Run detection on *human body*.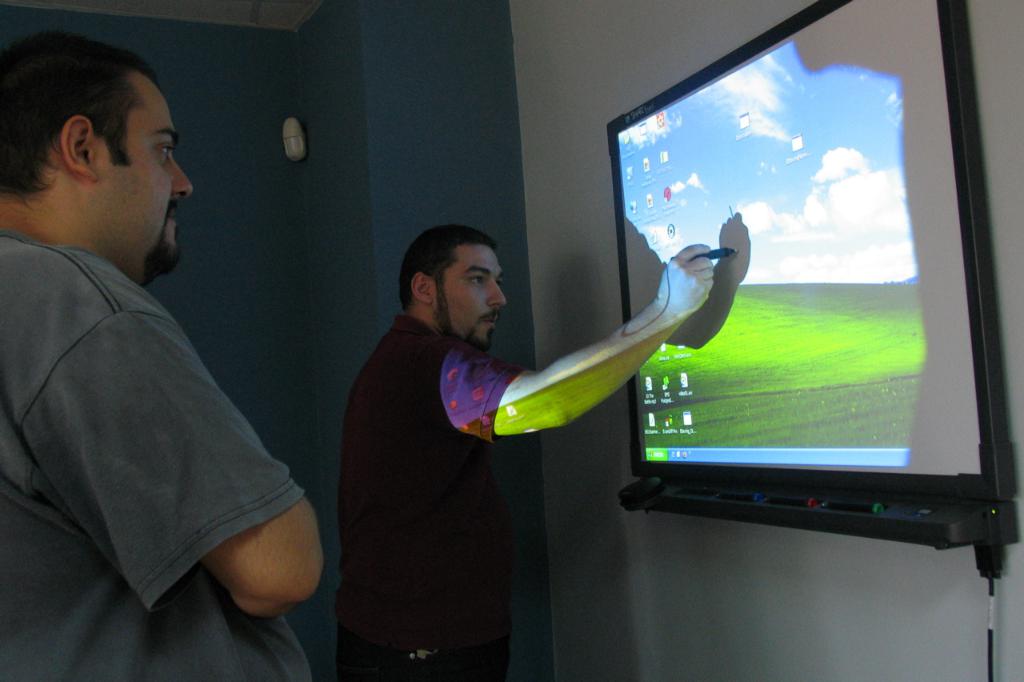
Result: 11,81,326,661.
